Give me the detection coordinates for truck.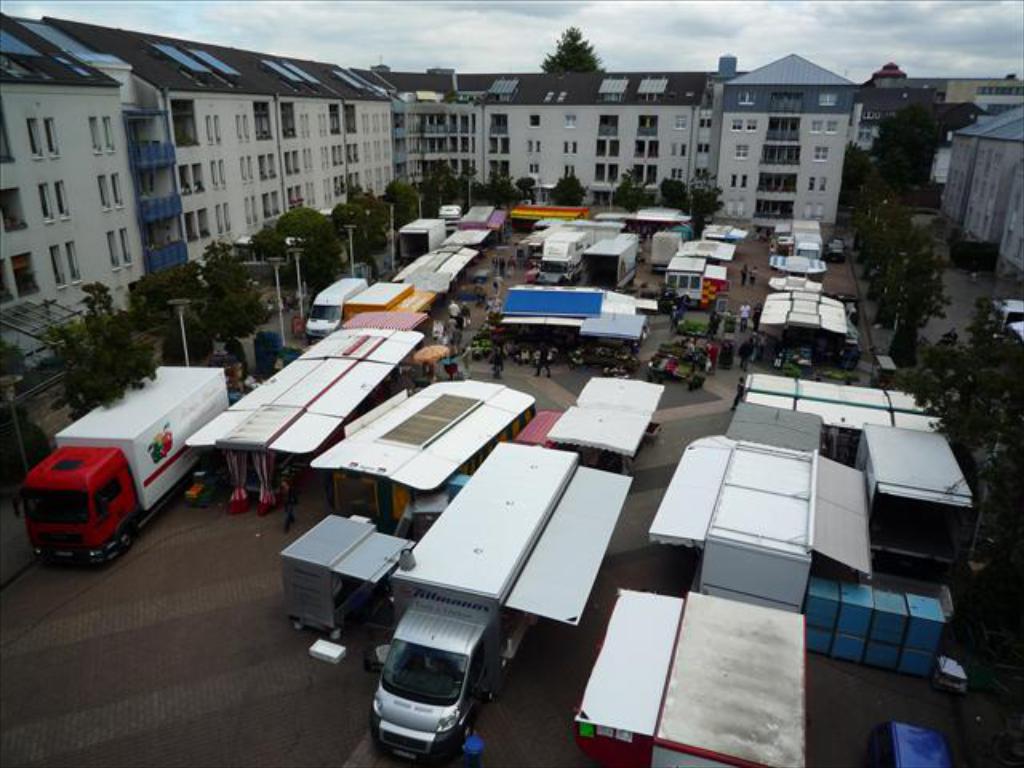
{"left": 294, "top": 275, "right": 368, "bottom": 339}.
